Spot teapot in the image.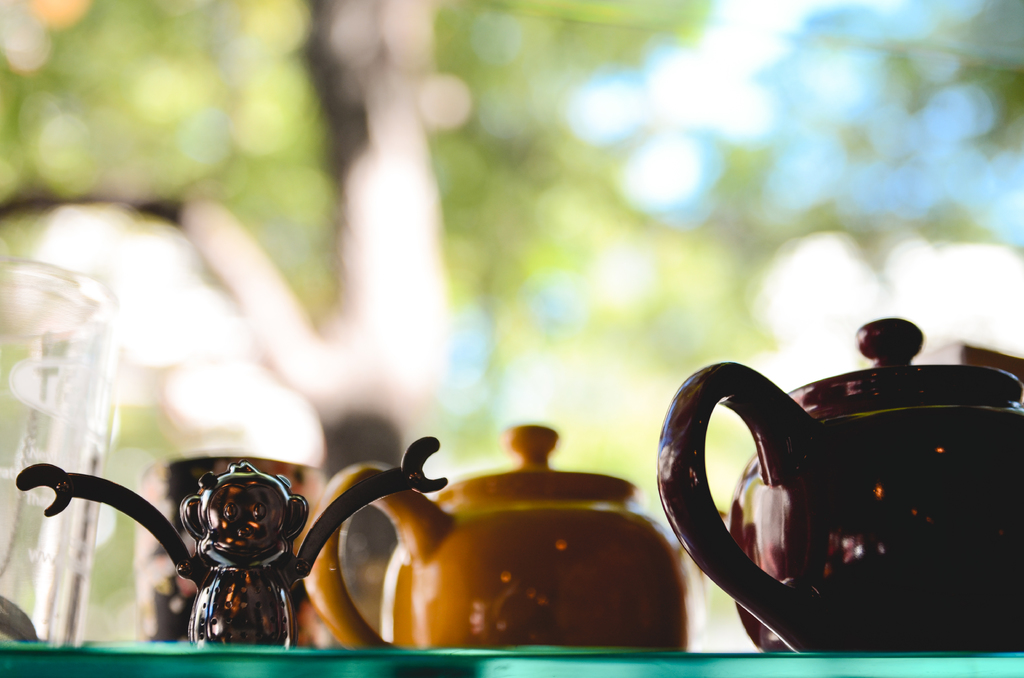
teapot found at [300,423,703,654].
